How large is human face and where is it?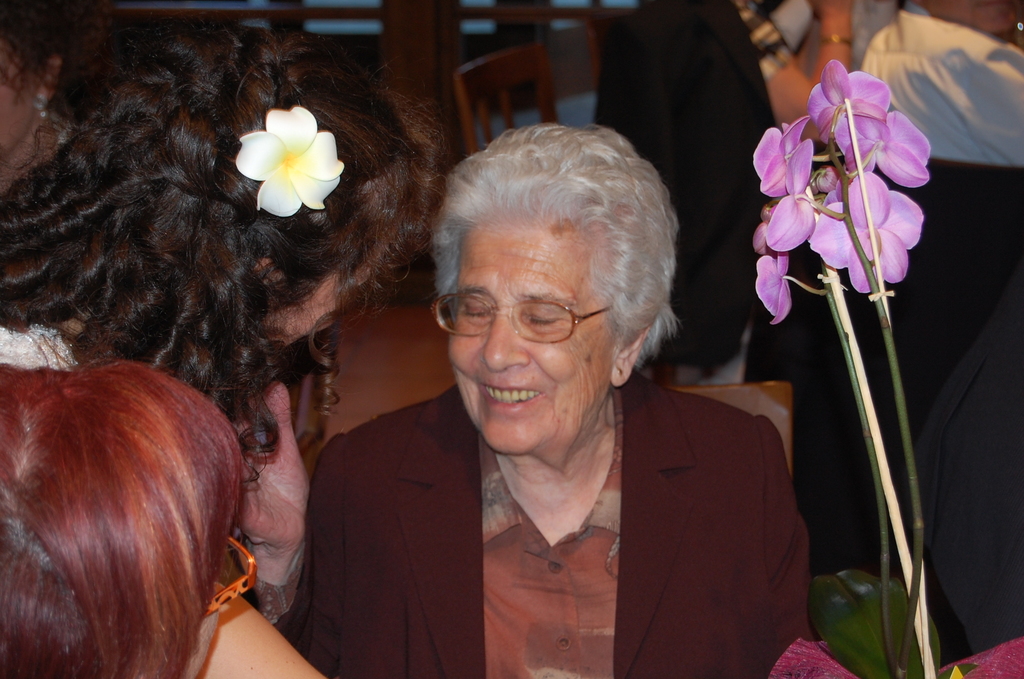
Bounding box: <region>0, 27, 39, 146</region>.
